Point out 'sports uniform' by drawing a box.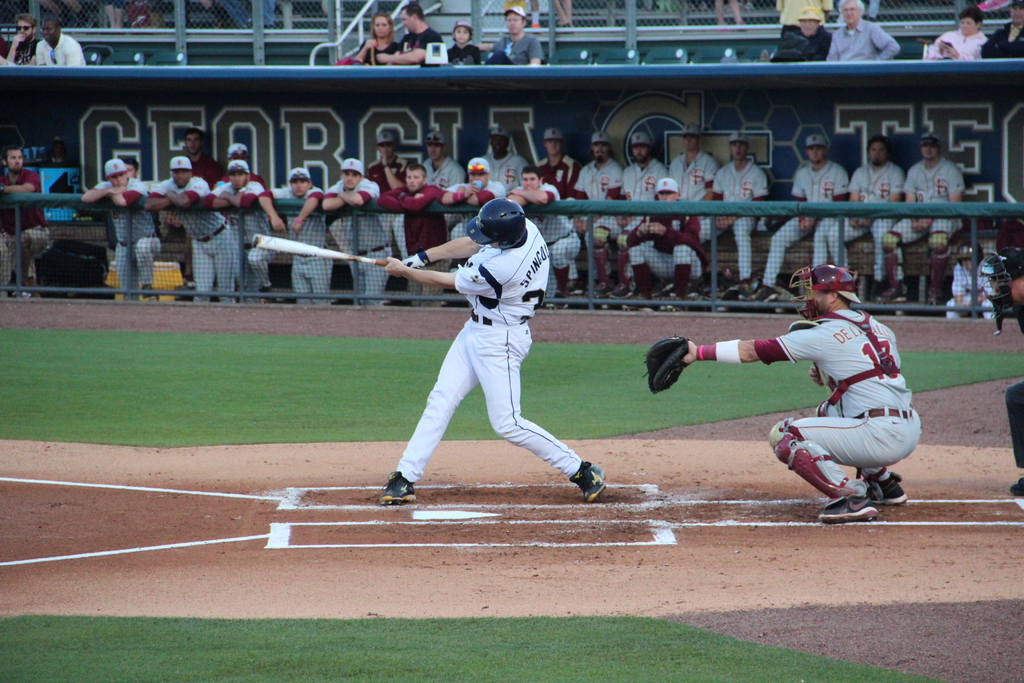
(x1=668, y1=119, x2=722, y2=254).
